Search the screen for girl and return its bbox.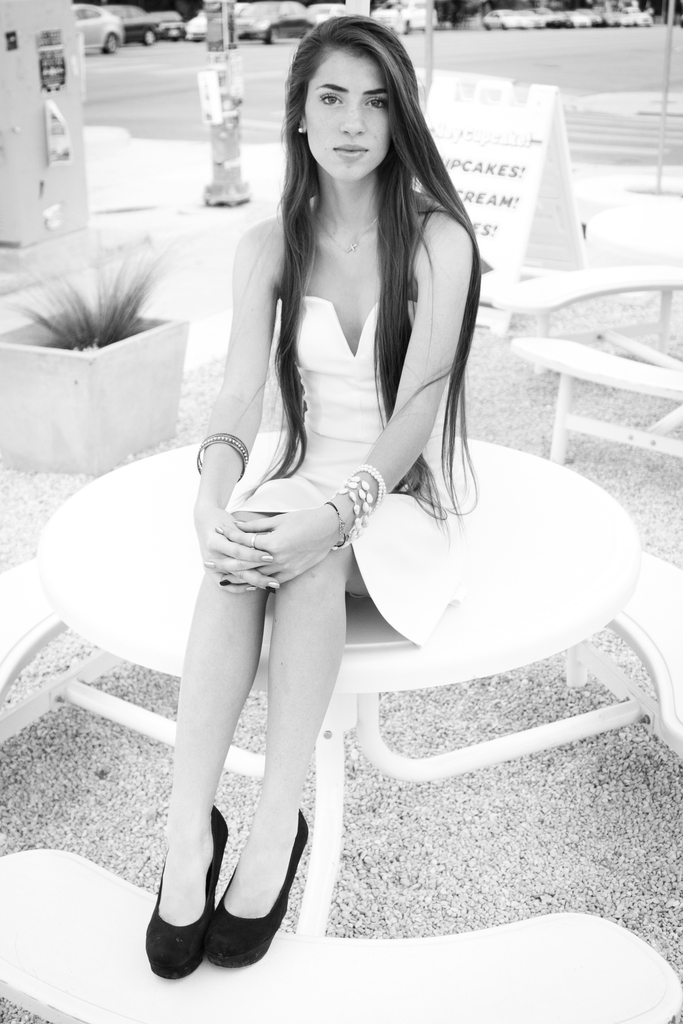
Found: (141, 11, 482, 982).
